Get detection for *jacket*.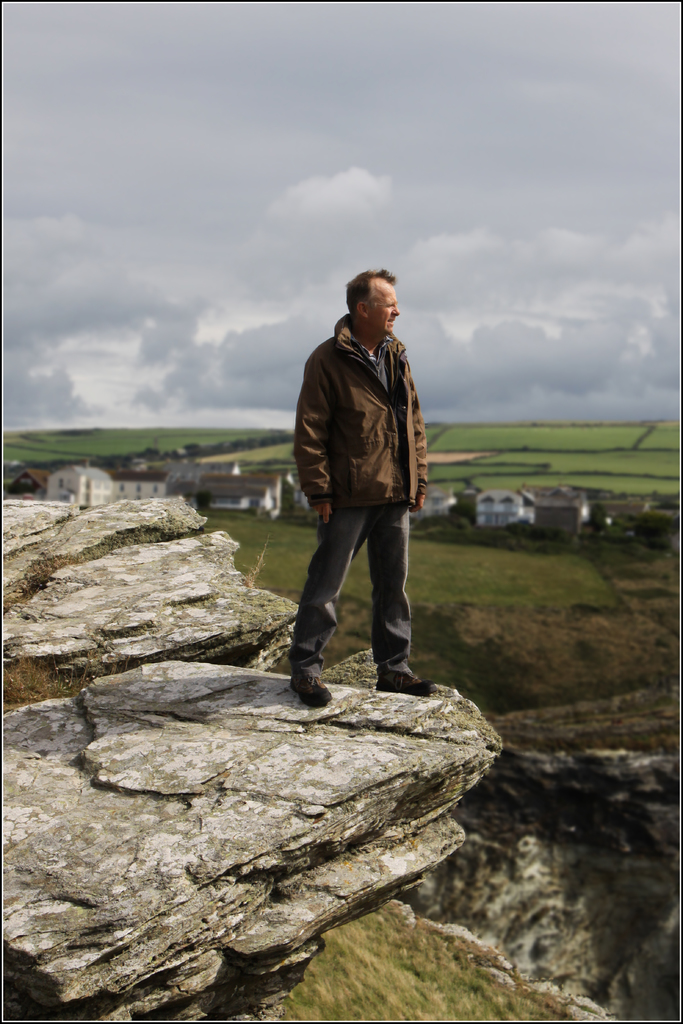
Detection: detection(291, 279, 435, 513).
